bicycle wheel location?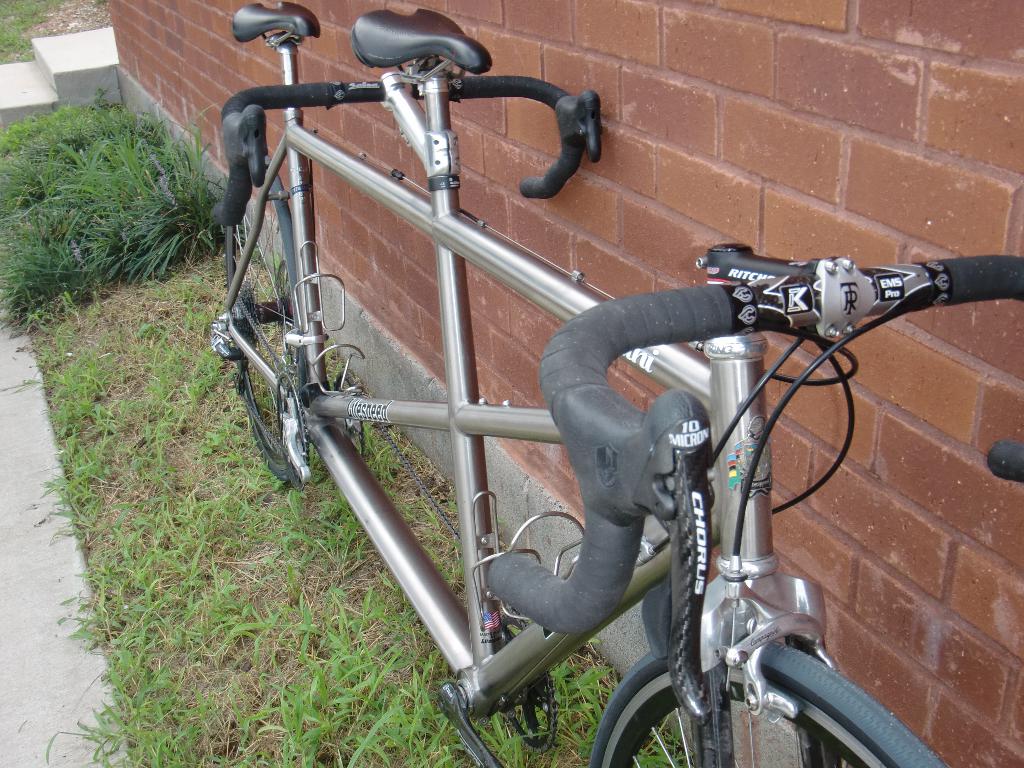
select_region(582, 637, 953, 767)
